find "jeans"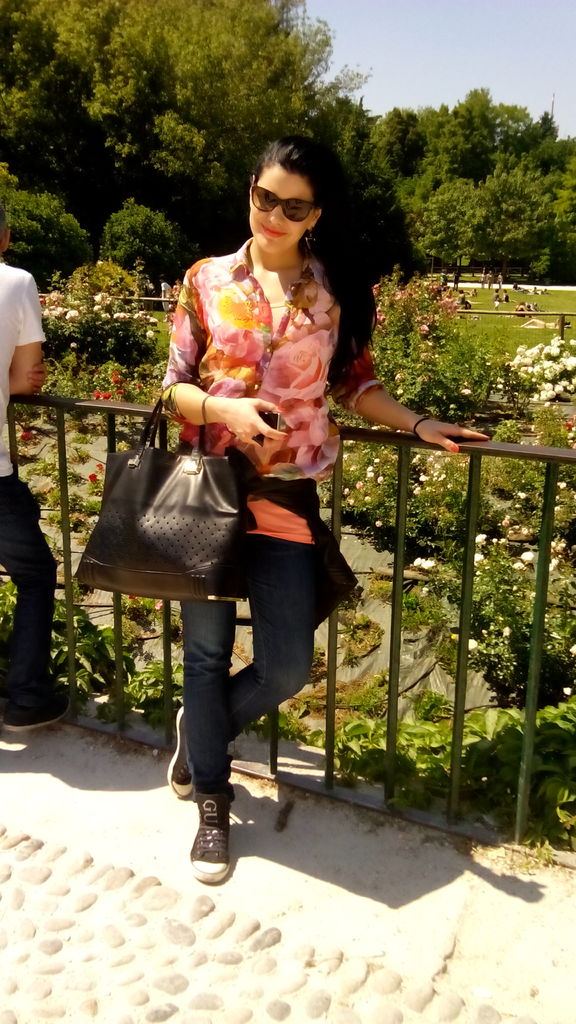
(160,595,314,797)
